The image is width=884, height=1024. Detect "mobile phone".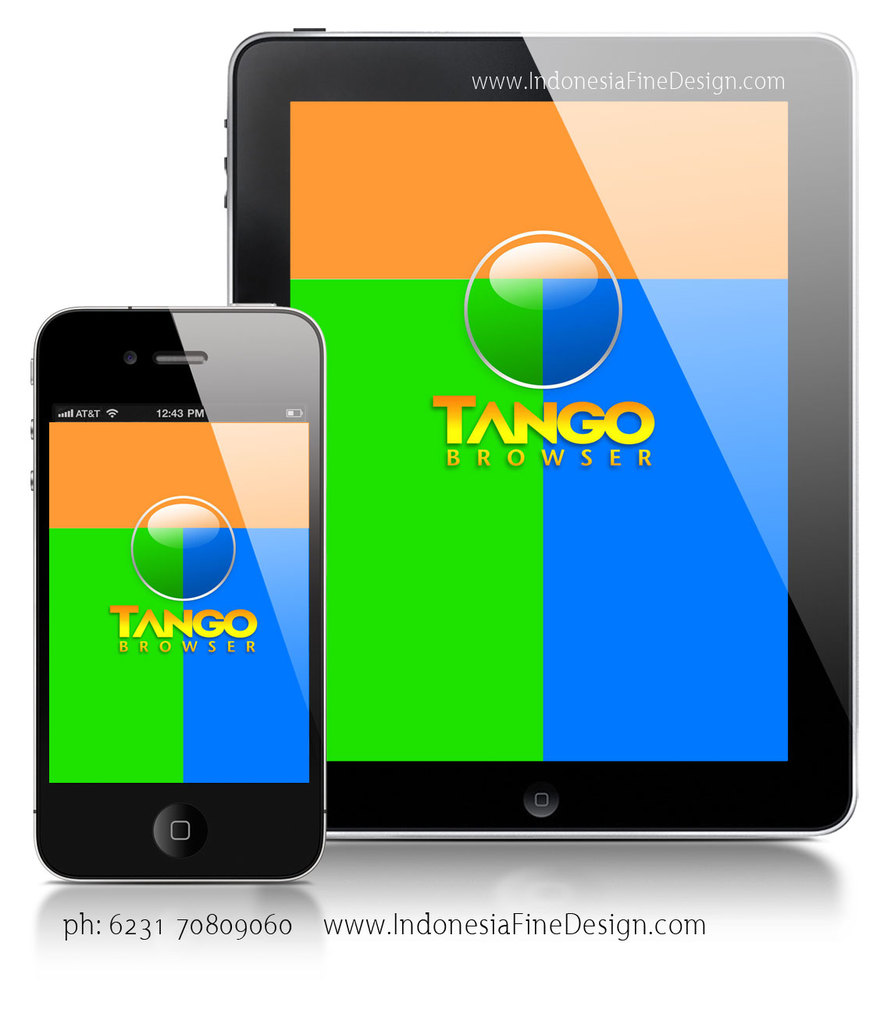
Detection: {"left": 226, "top": 27, "right": 857, "bottom": 845}.
